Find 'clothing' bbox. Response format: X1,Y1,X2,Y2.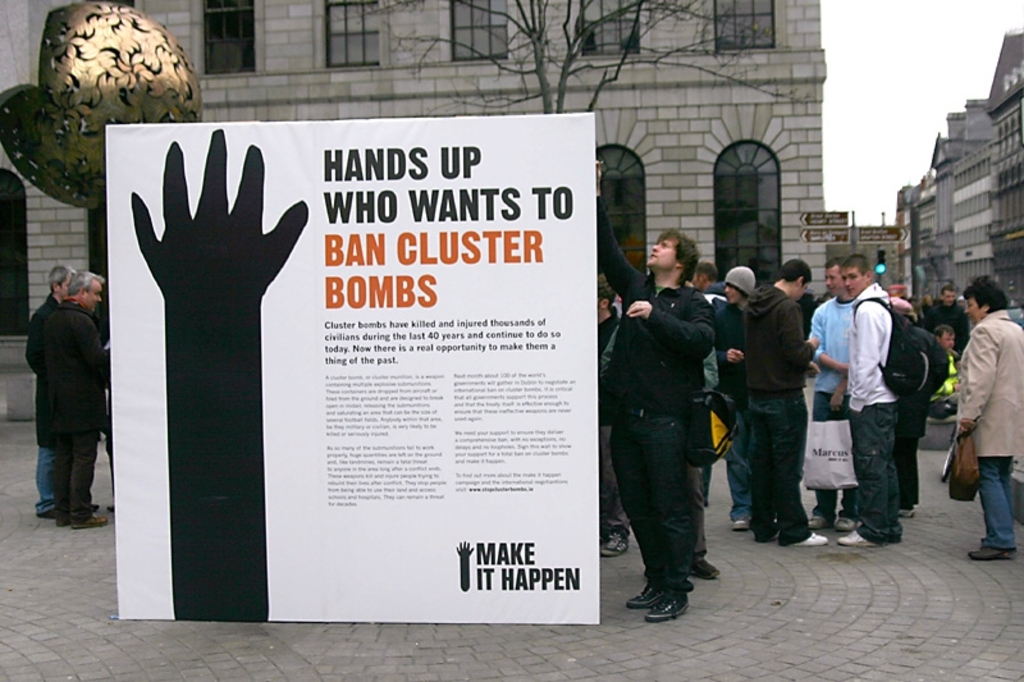
846,280,897,545.
